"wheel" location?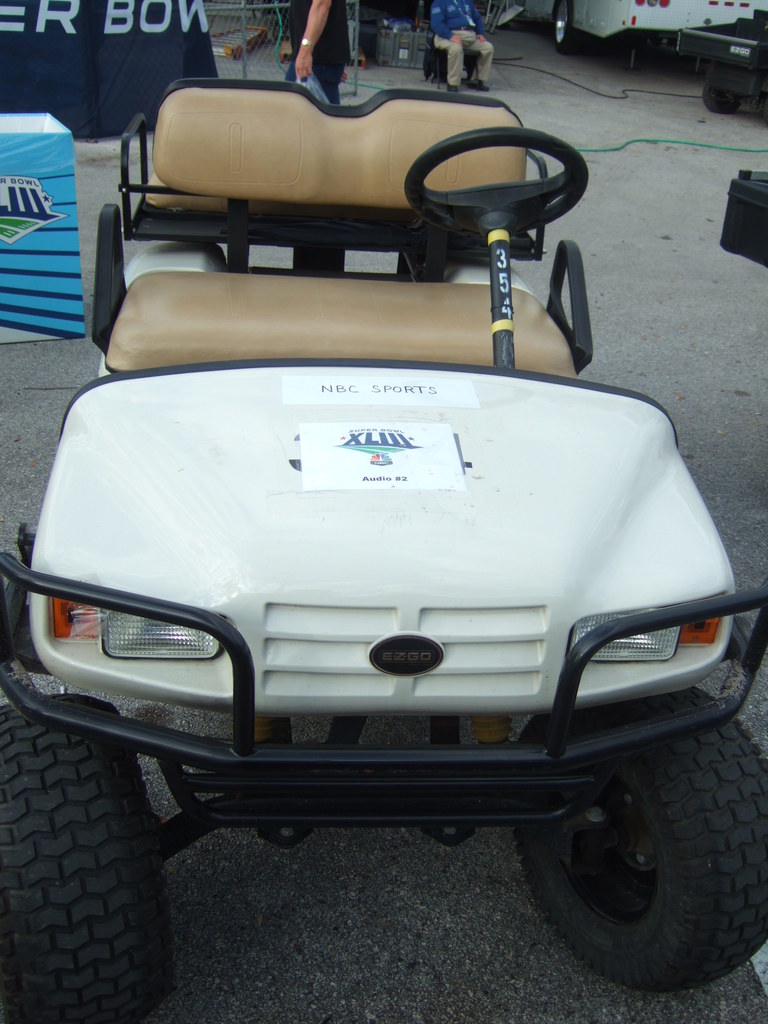
select_region(704, 81, 739, 109)
